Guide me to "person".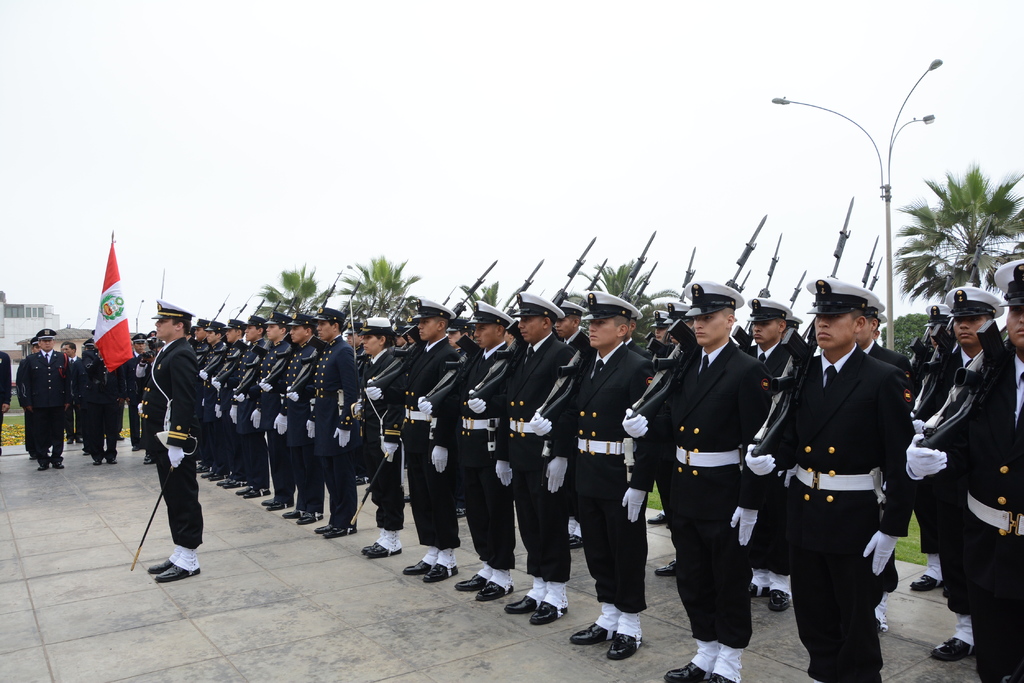
Guidance: 287,309,351,536.
